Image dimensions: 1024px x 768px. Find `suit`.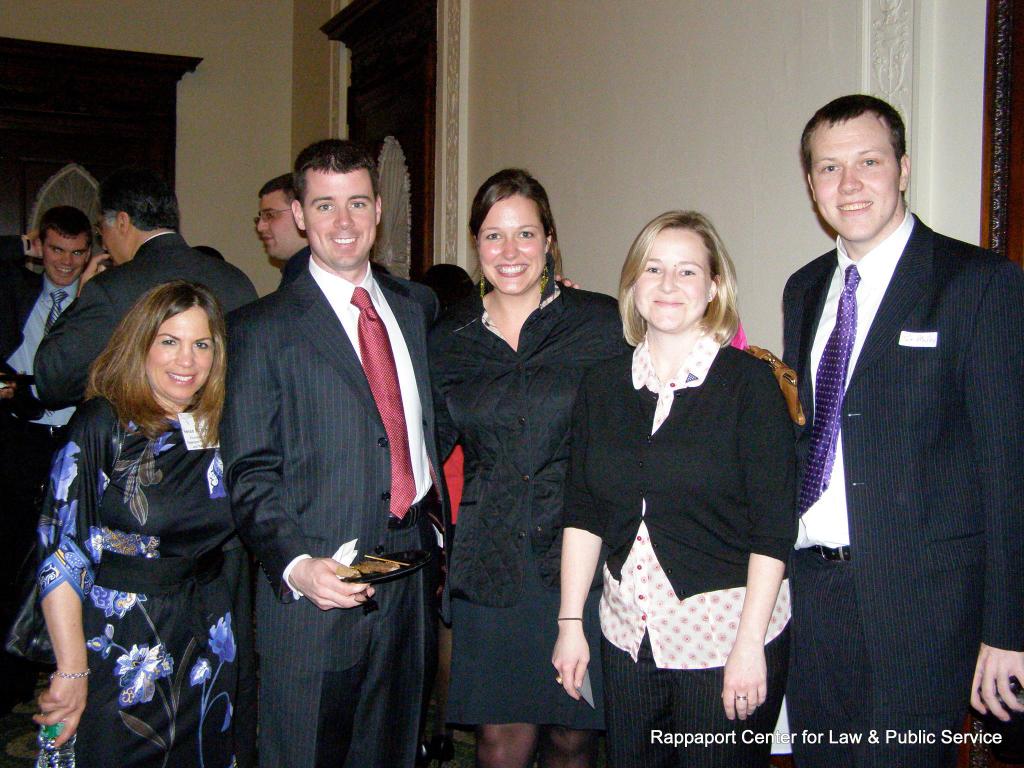
crop(33, 230, 255, 767).
